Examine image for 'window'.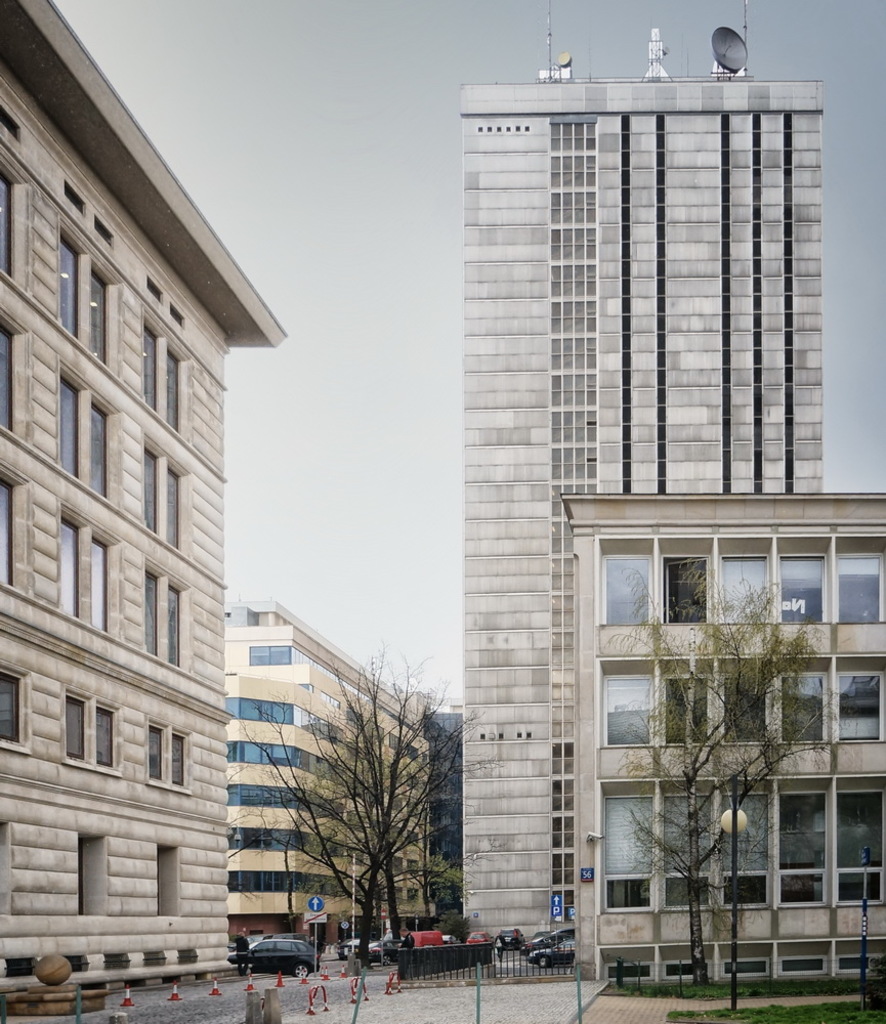
Examination result: [143,562,164,659].
